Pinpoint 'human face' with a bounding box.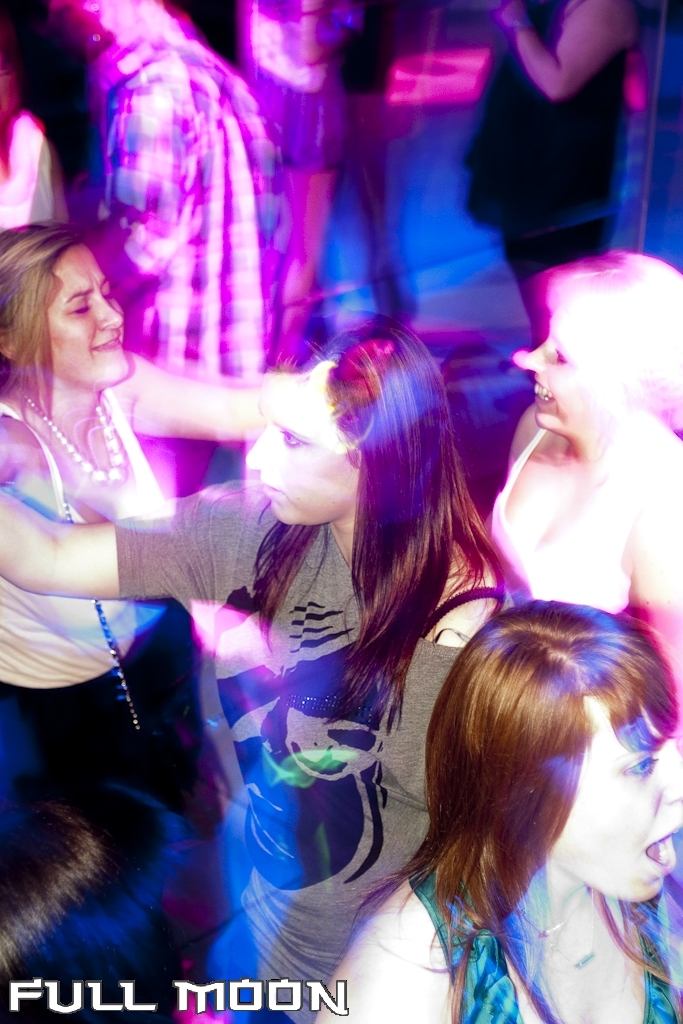
51:239:129:388.
